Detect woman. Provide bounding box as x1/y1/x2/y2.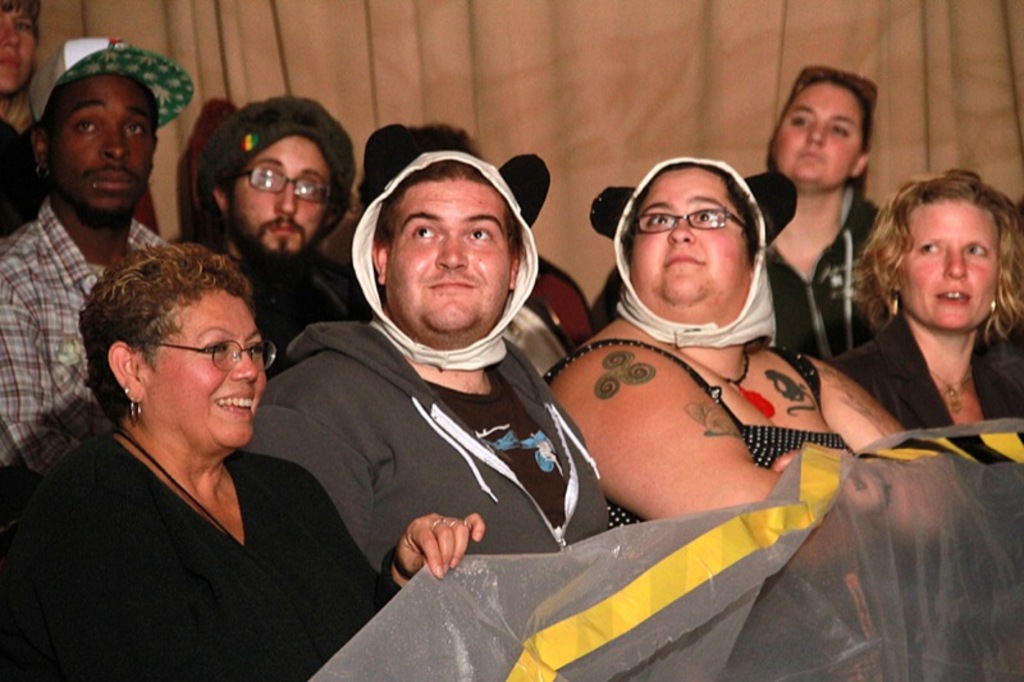
4/0/44/237.
